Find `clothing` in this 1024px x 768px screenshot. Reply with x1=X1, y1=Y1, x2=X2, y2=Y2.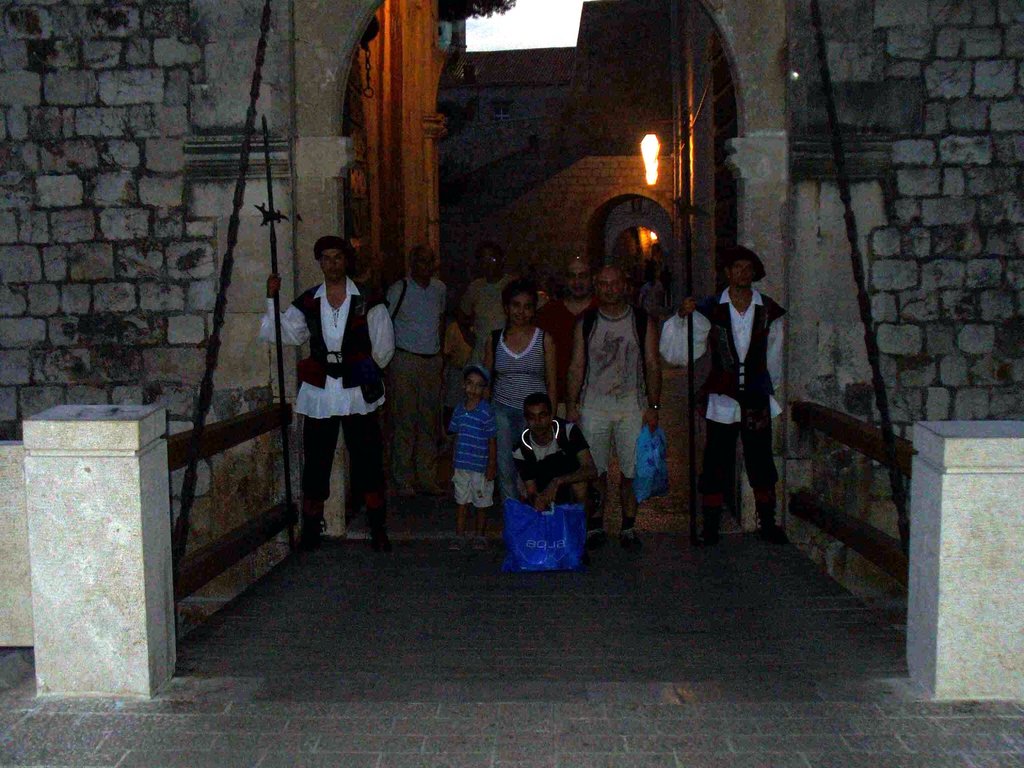
x1=457, y1=278, x2=510, y2=372.
